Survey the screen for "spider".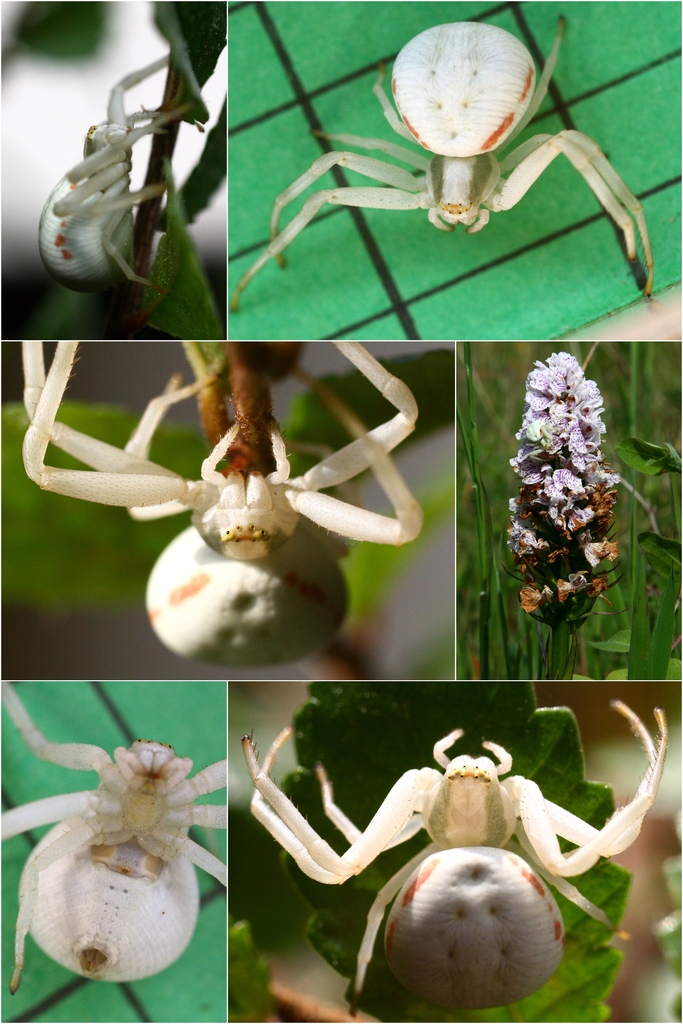
Survey found: box(31, 45, 198, 299).
